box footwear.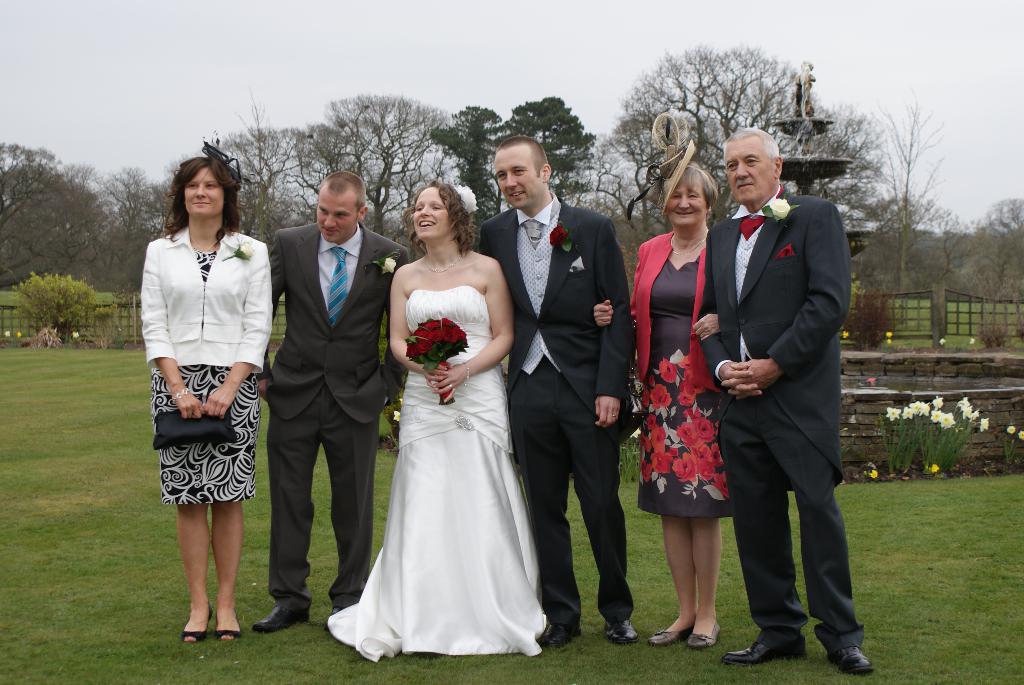
bbox=[643, 626, 694, 645].
